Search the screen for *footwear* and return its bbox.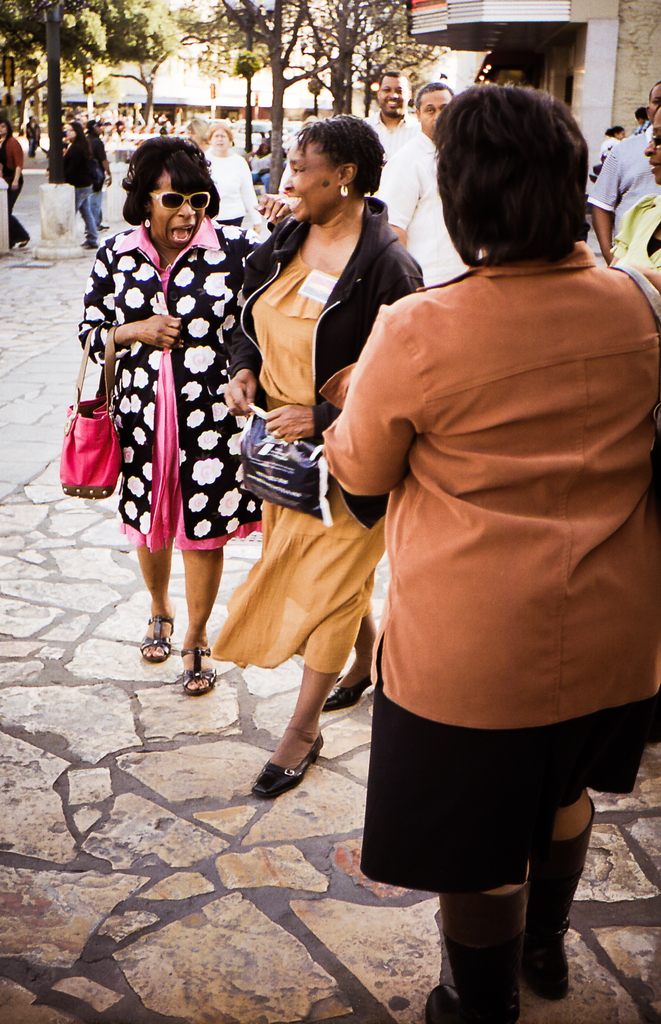
Found: left=319, top=666, right=373, bottom=711.
